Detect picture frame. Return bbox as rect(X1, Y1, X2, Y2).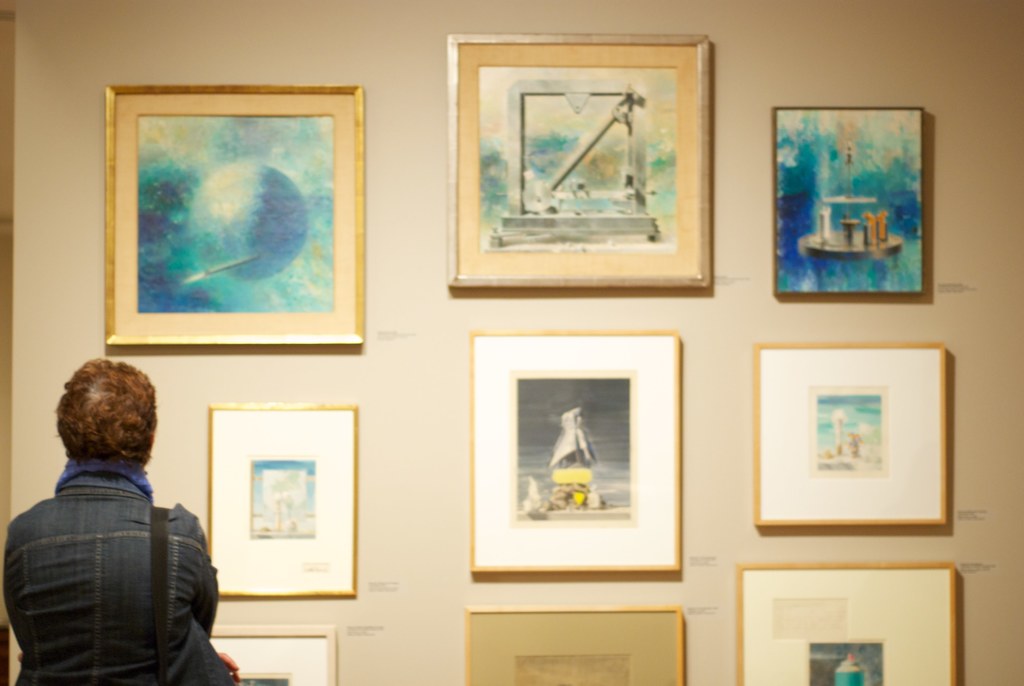
rect(748, 339, 949, 522).
